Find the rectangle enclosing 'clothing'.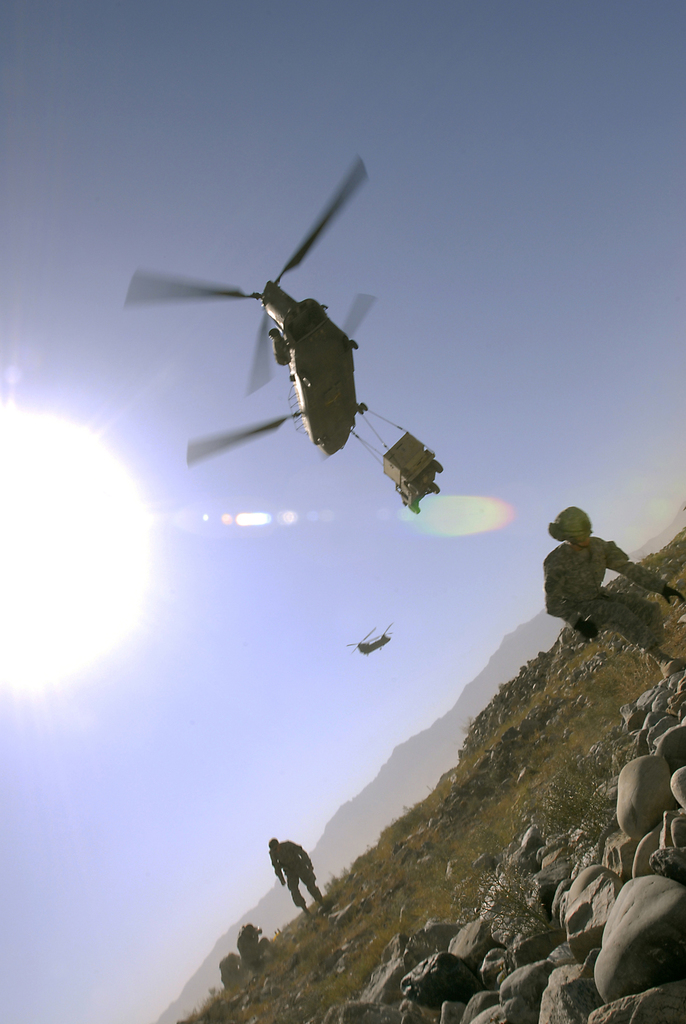
box(227, 922, 268, 974).
